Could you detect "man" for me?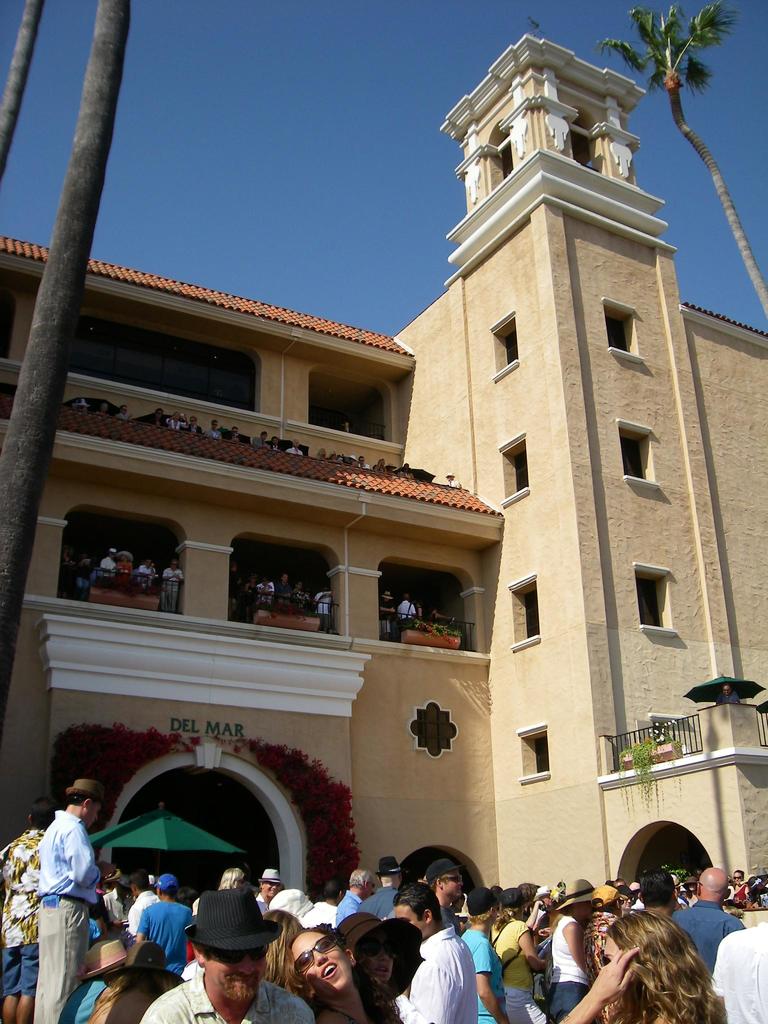
Detection result: (305,584,321,608).
